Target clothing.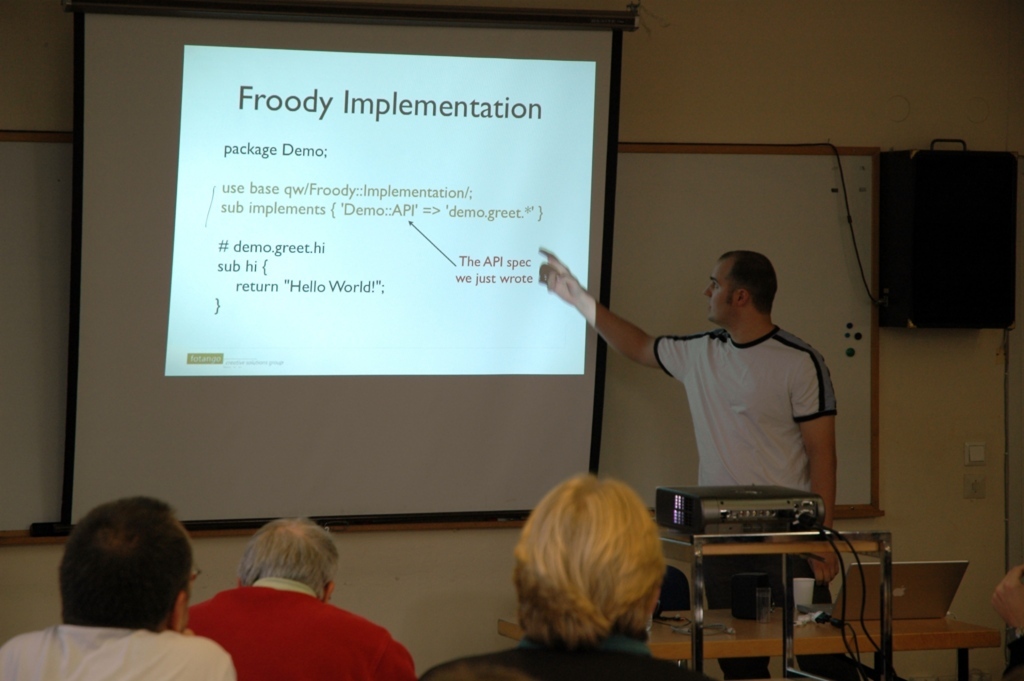
Target region: bbox(183, 577, 427, 680).
